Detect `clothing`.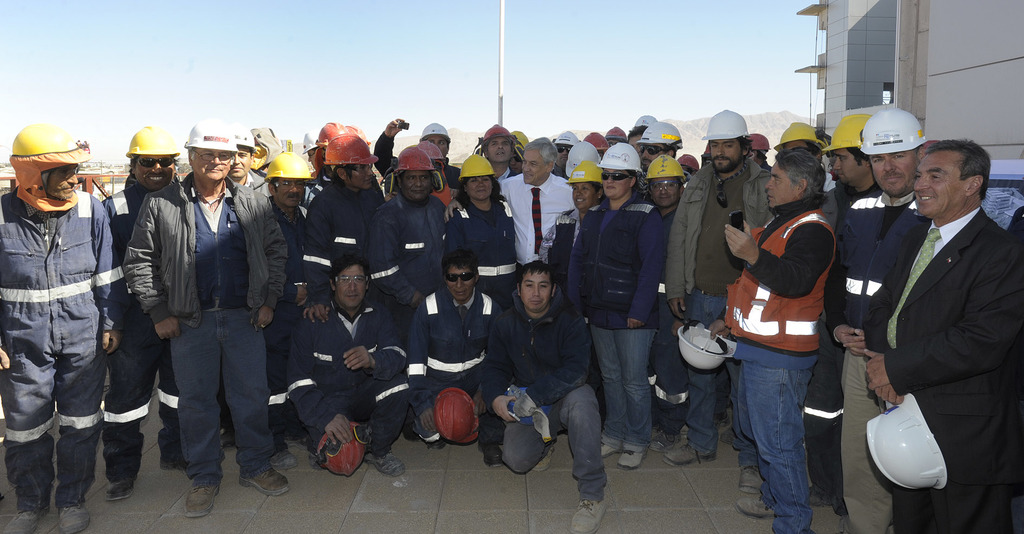
Detected at bbox=(665, 152, 778, 452).
